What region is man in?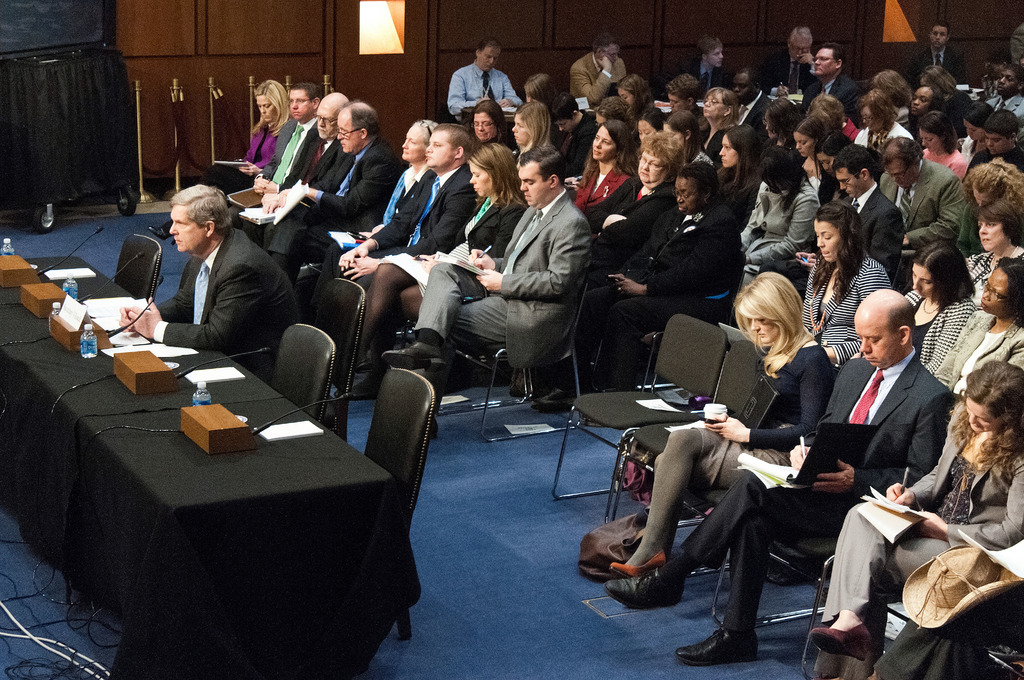
box=[757, 26, 819, 93].
